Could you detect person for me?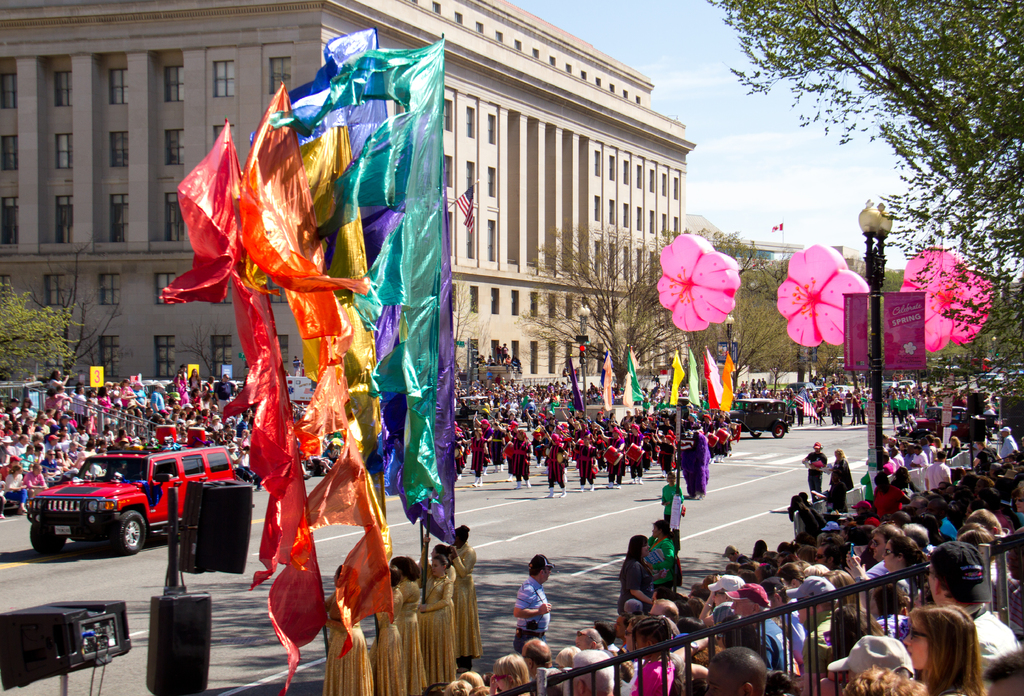
Detection result: {"left": 1, "top": 419, "right": 15, "bottom": 437}.
